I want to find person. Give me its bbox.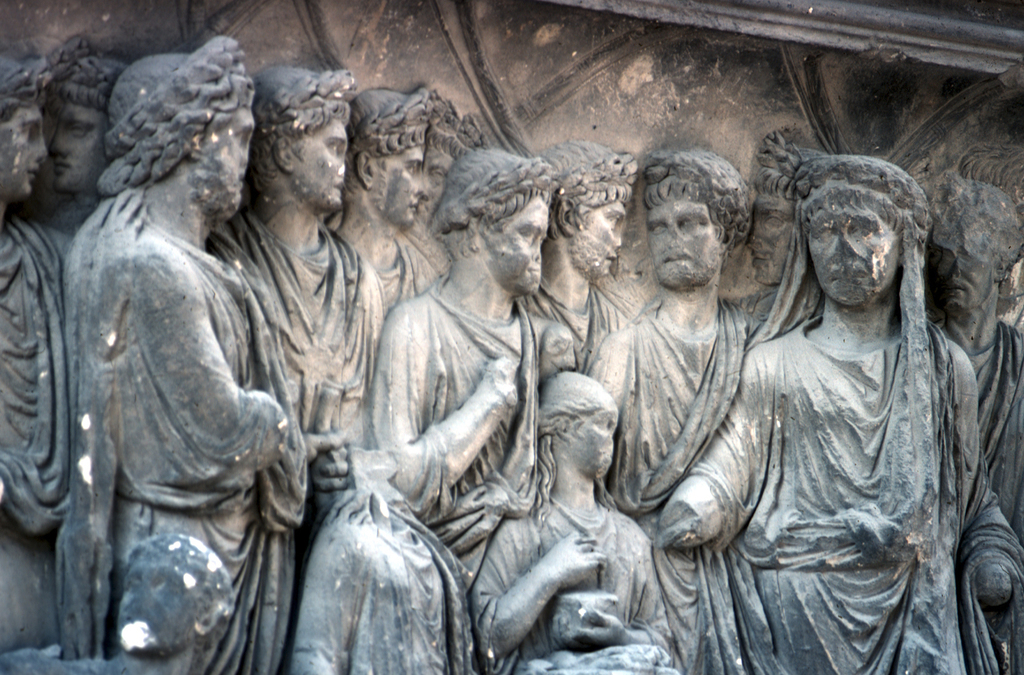
left=522, top=141, right=642, bottom=368.
